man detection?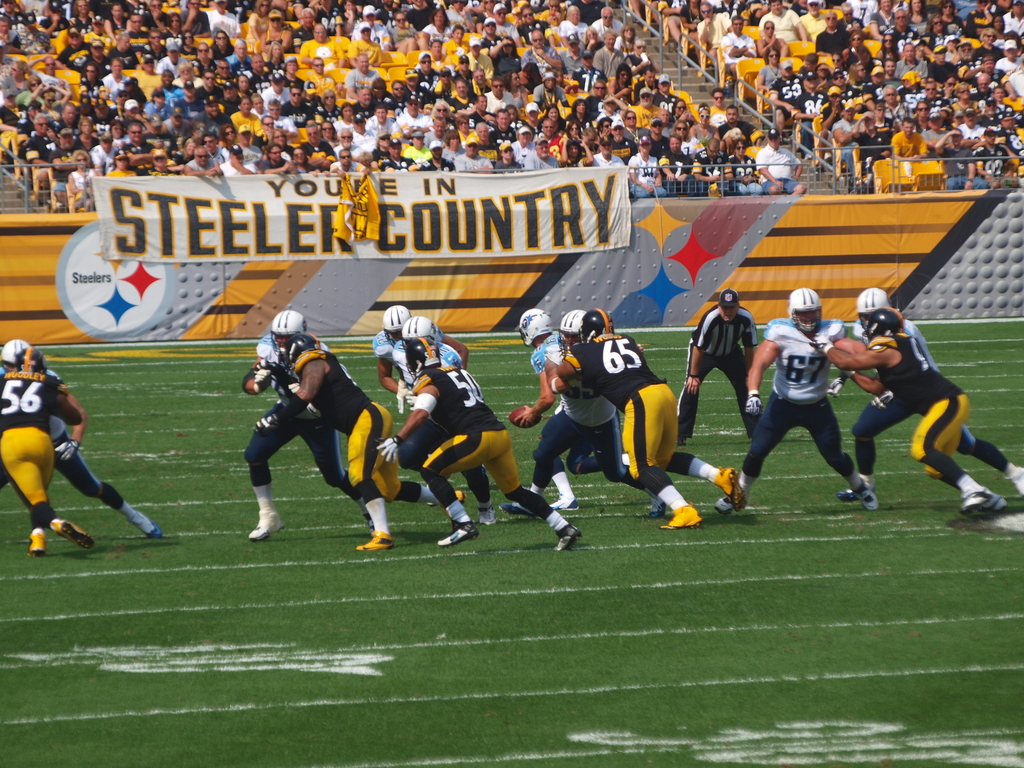
[836,284,1023,502]
